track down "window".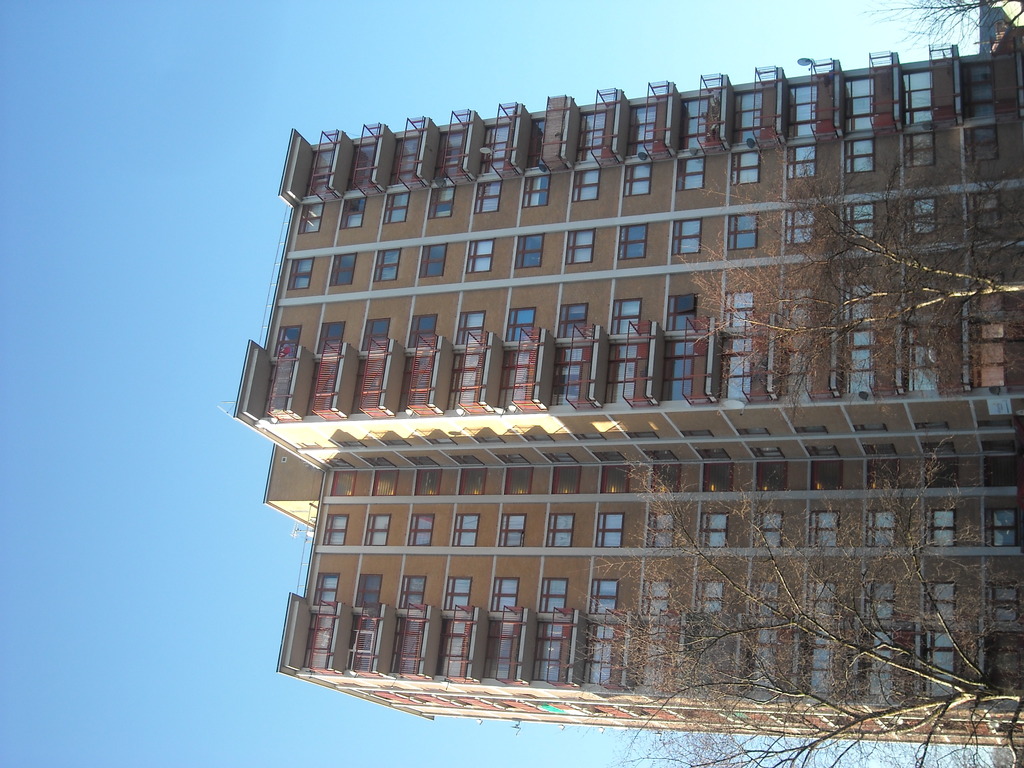
Tracked to 494:513:530:547.
